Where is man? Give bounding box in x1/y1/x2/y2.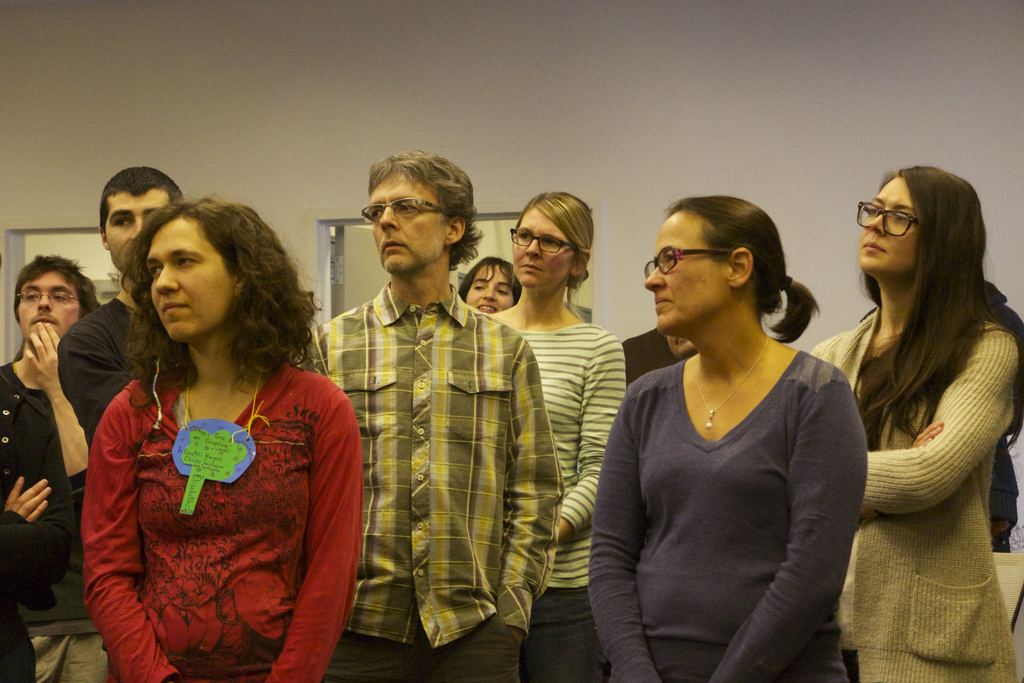
0/252/108/682.
